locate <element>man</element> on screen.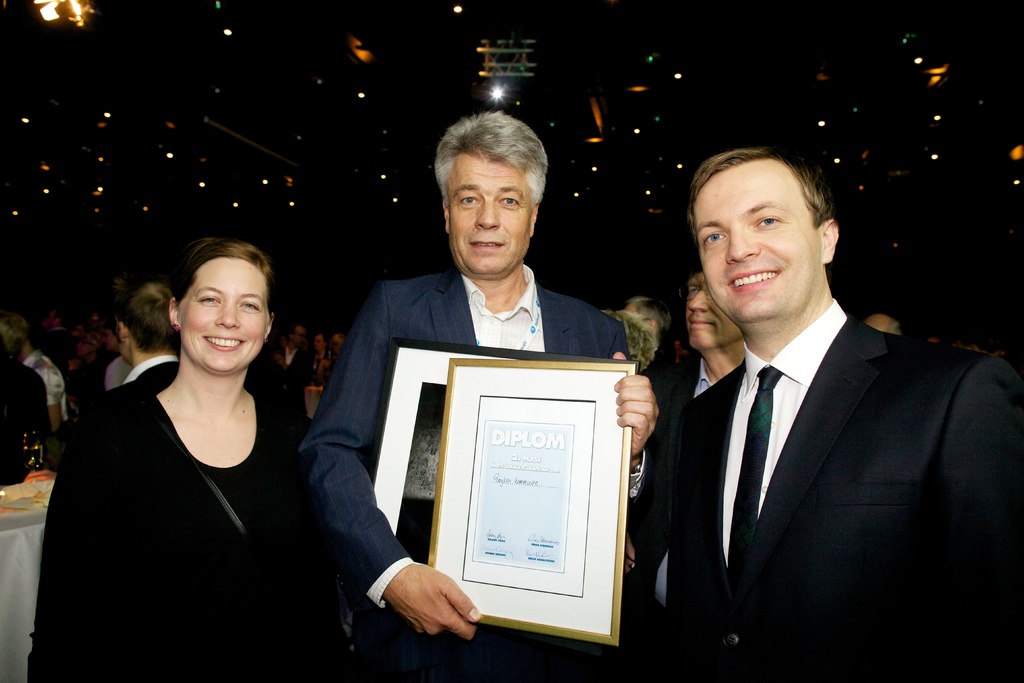
On screen at [x1=294, y1=110, x2=661, y2=682].
